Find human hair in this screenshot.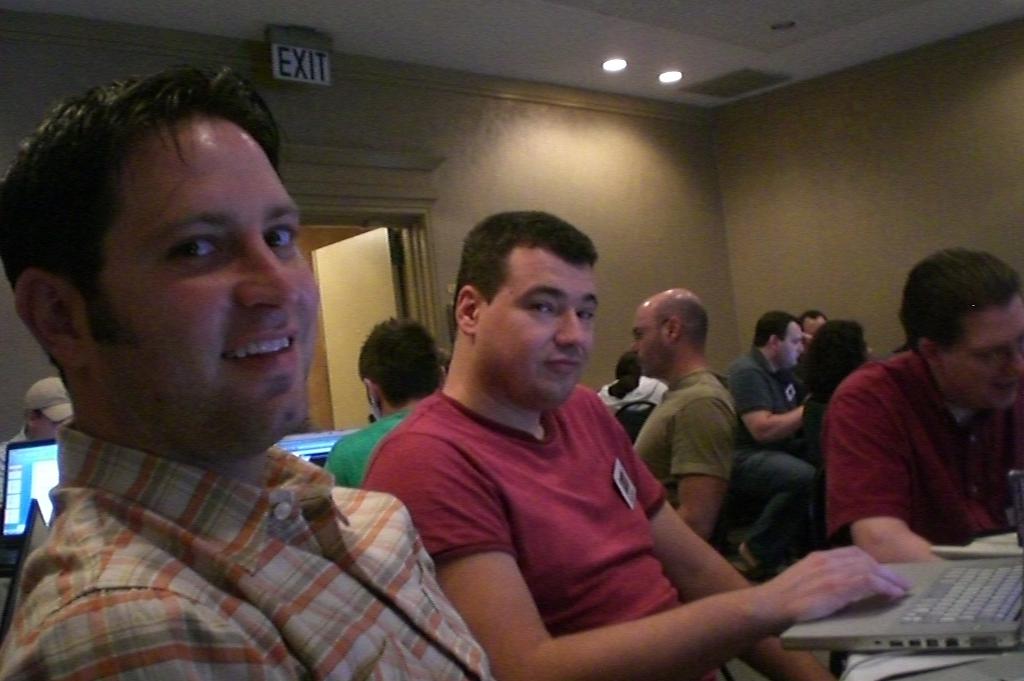
The bounding box for human hair is {"x1": 660, "y1": 293, "x2": 708, "y2": 356}.
